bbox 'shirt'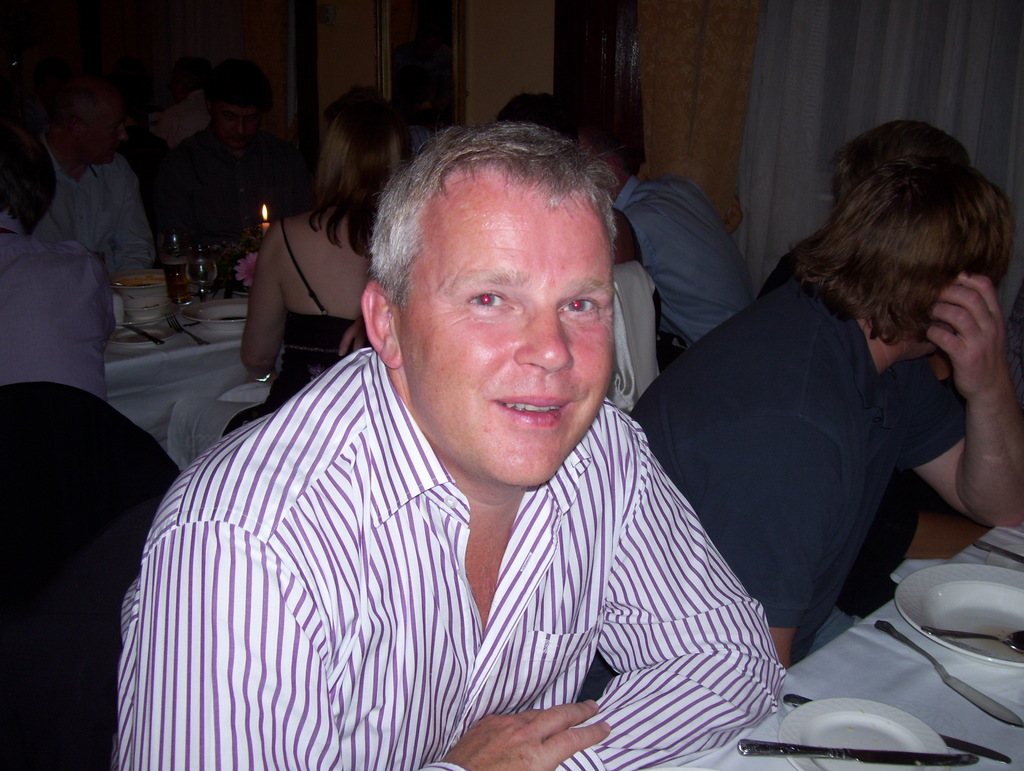
BBox(612, 175, 755, 341)
